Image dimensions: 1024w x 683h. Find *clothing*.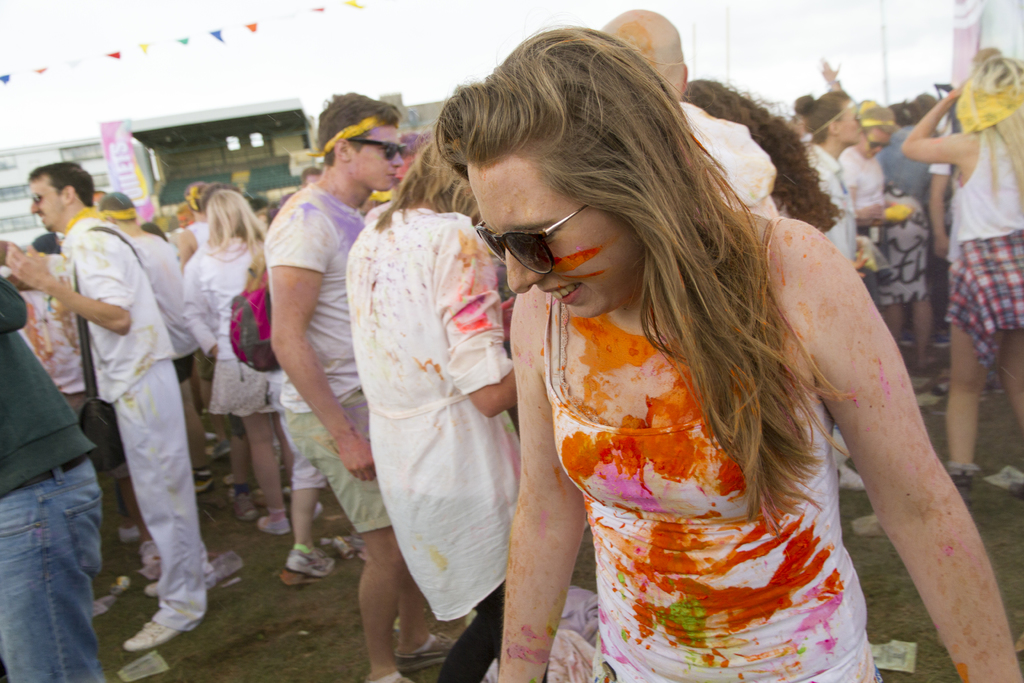
x1=177, y1=222, x2=217, y2=385.
